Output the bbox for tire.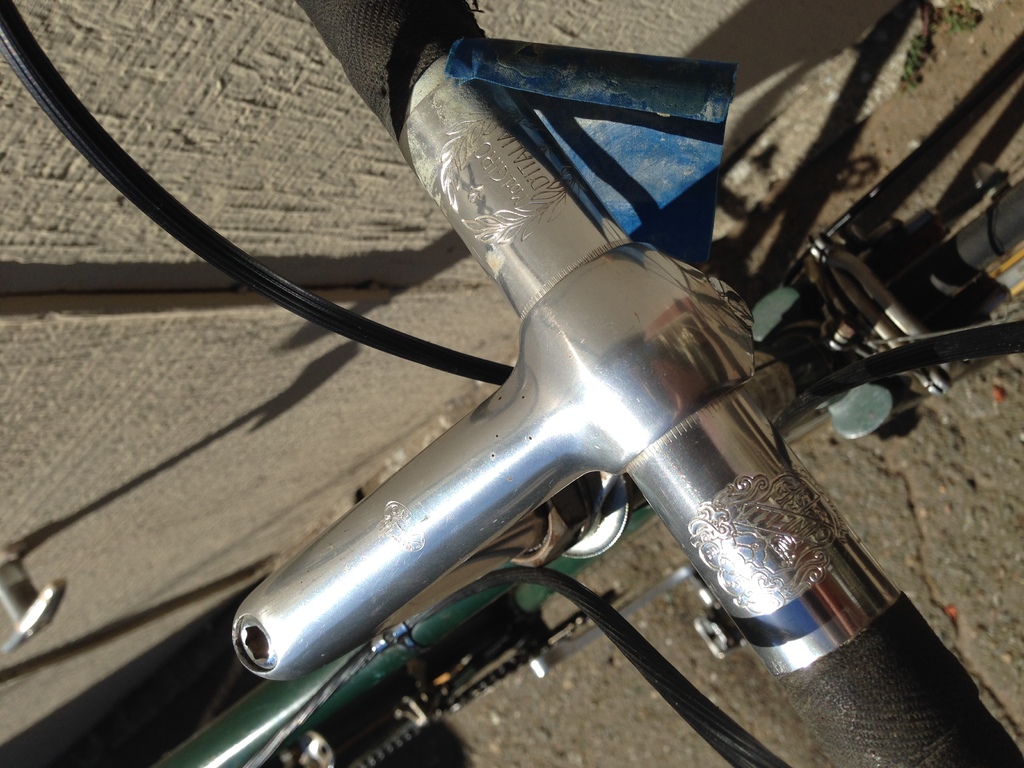
x1=781 y1=173 x2=1023 y2=452.
